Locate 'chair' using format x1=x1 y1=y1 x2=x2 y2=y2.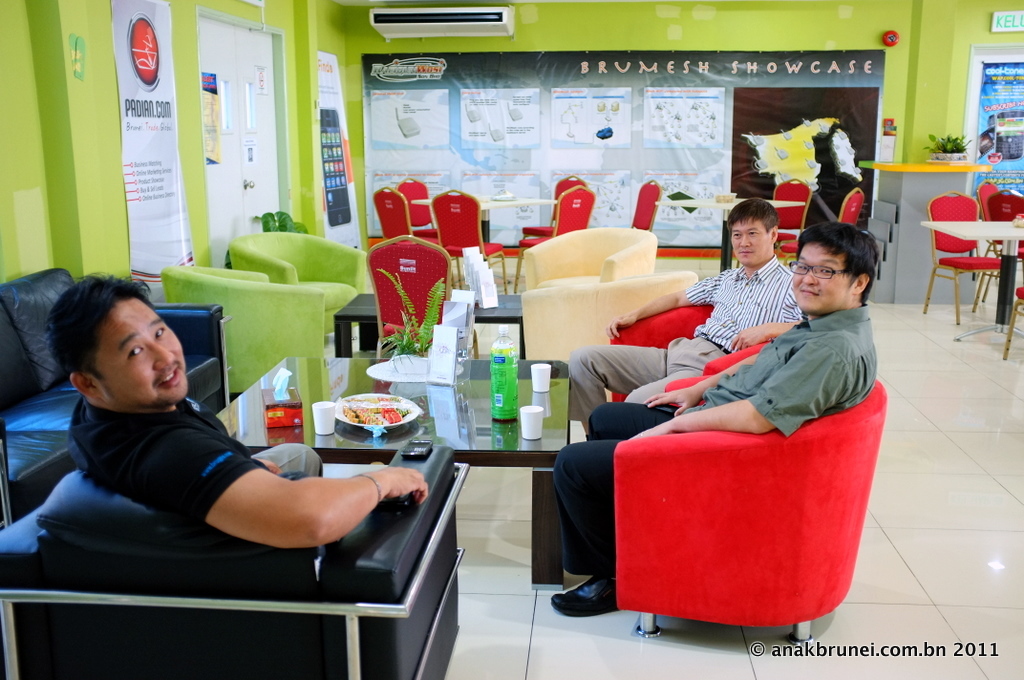
x1=784 y1=236 x2=800 y2=265.
